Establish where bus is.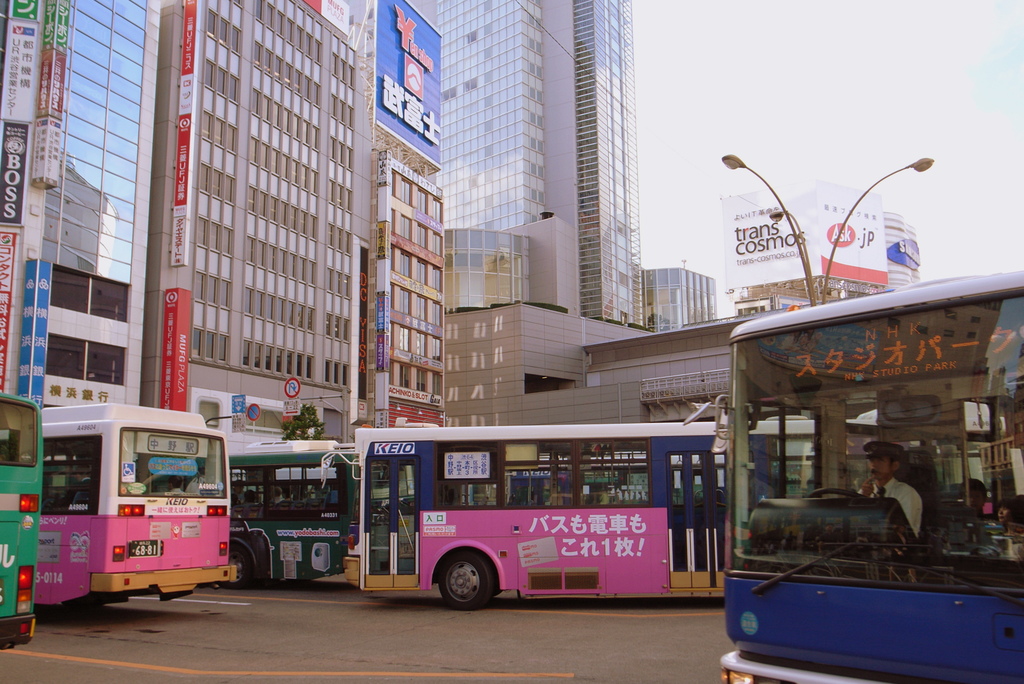
Established at [x1=717, y1=272, x2=1023, y2=683].
